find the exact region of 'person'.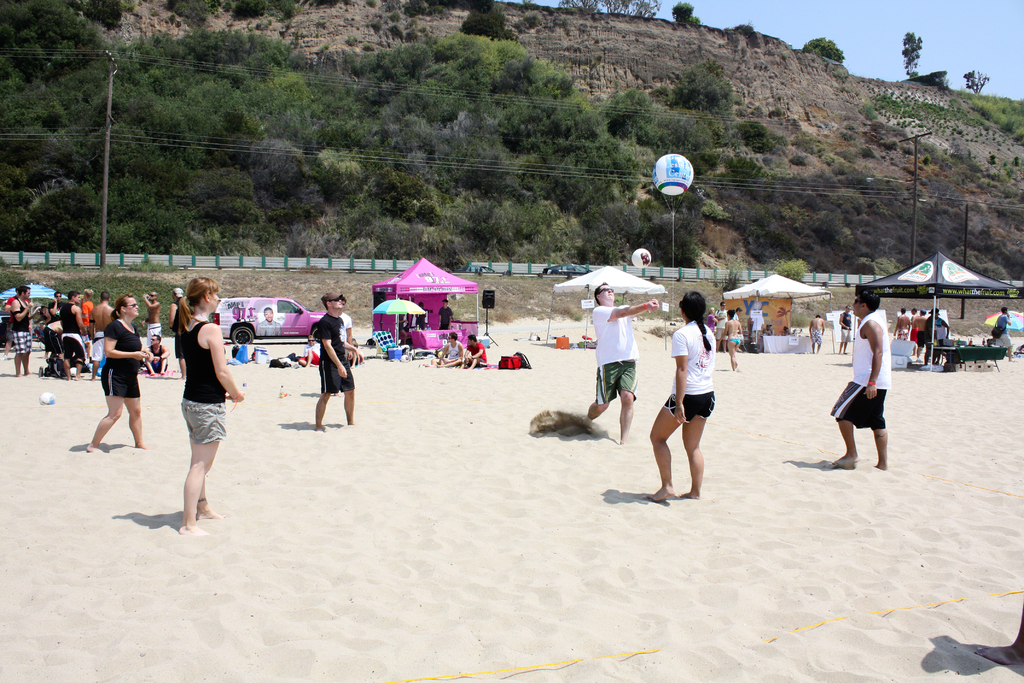
Exact region: box=[417, 298, 427, 330].
